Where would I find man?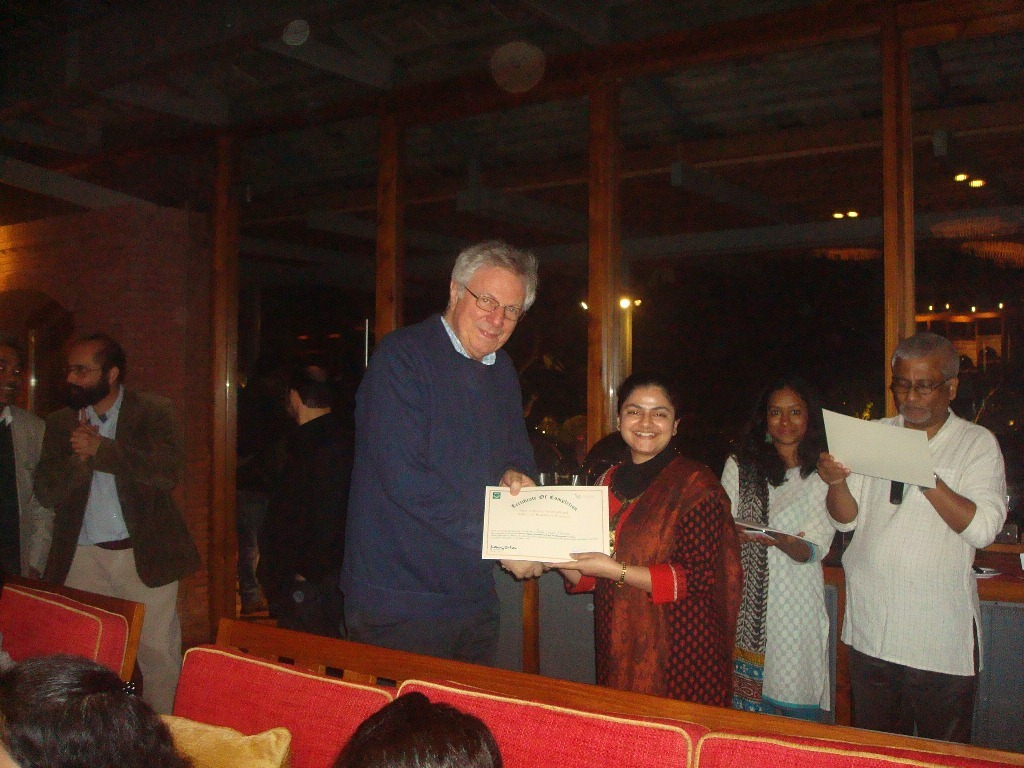
At [left=26, top=340, right=201, bottom=715].
